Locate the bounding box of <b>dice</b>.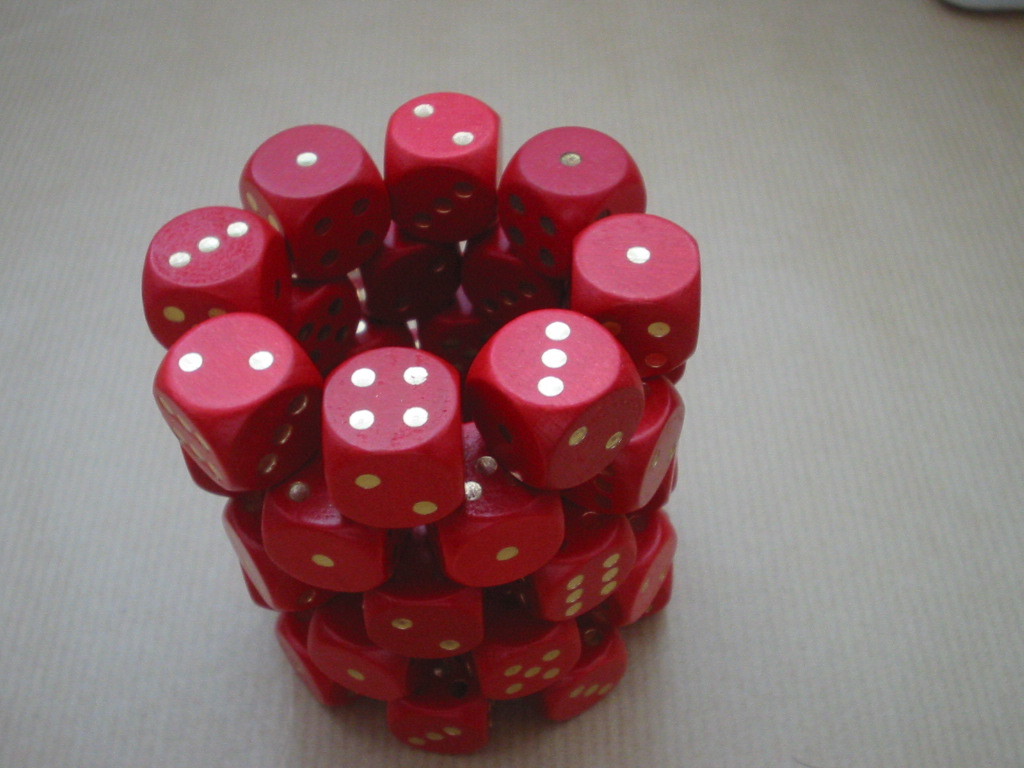
Bounding box: select_region(386, 89, 501, 246).
